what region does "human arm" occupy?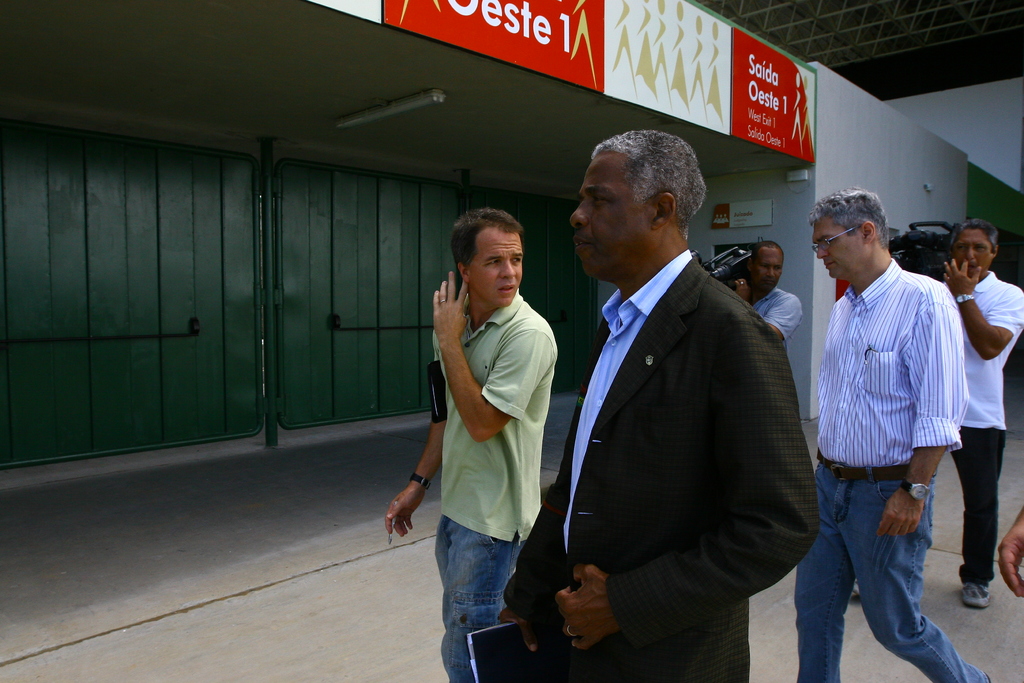
<region>552, 299, 824, 650</region>.
